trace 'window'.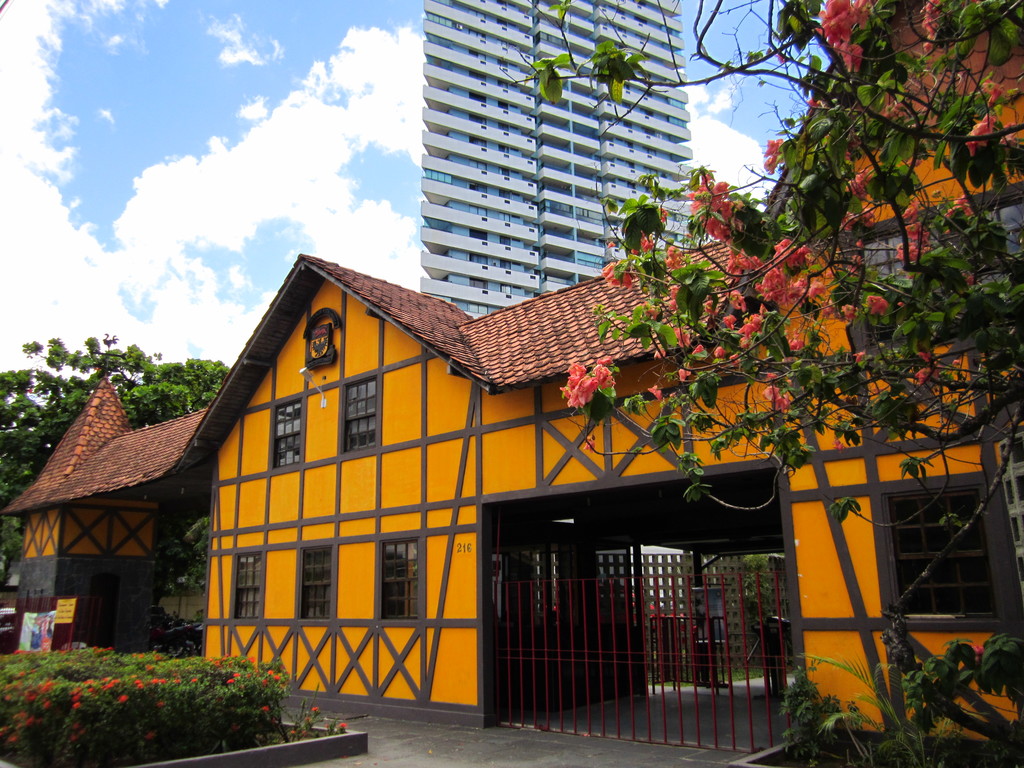
Traced to (296, 548, 333, 623).
